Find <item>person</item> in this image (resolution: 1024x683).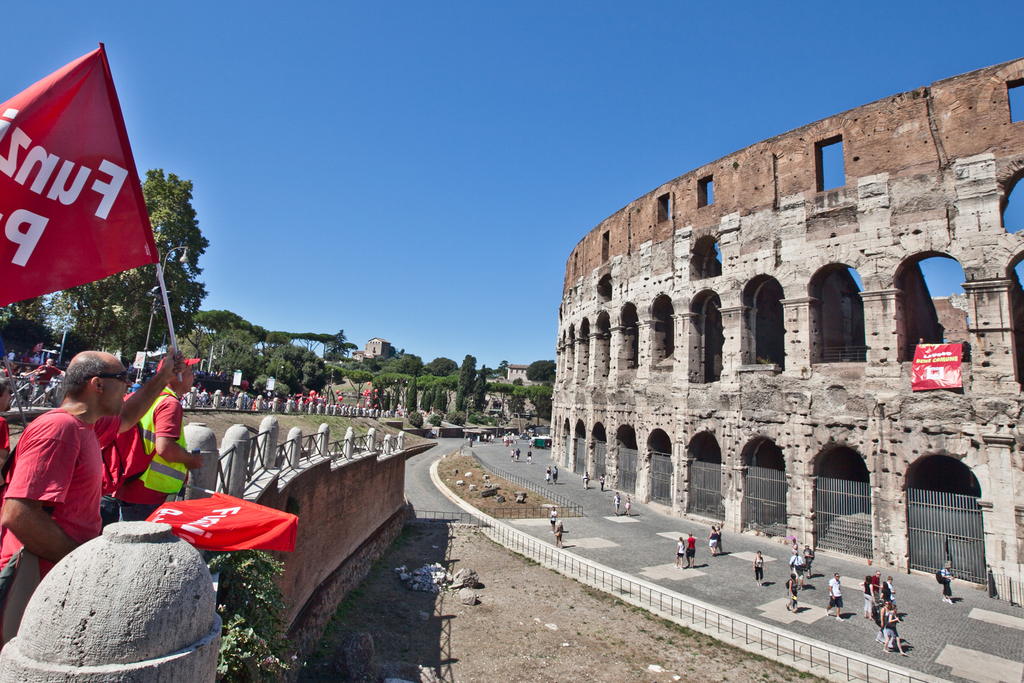
(left=790, top=550, right=807, bottom=590).
